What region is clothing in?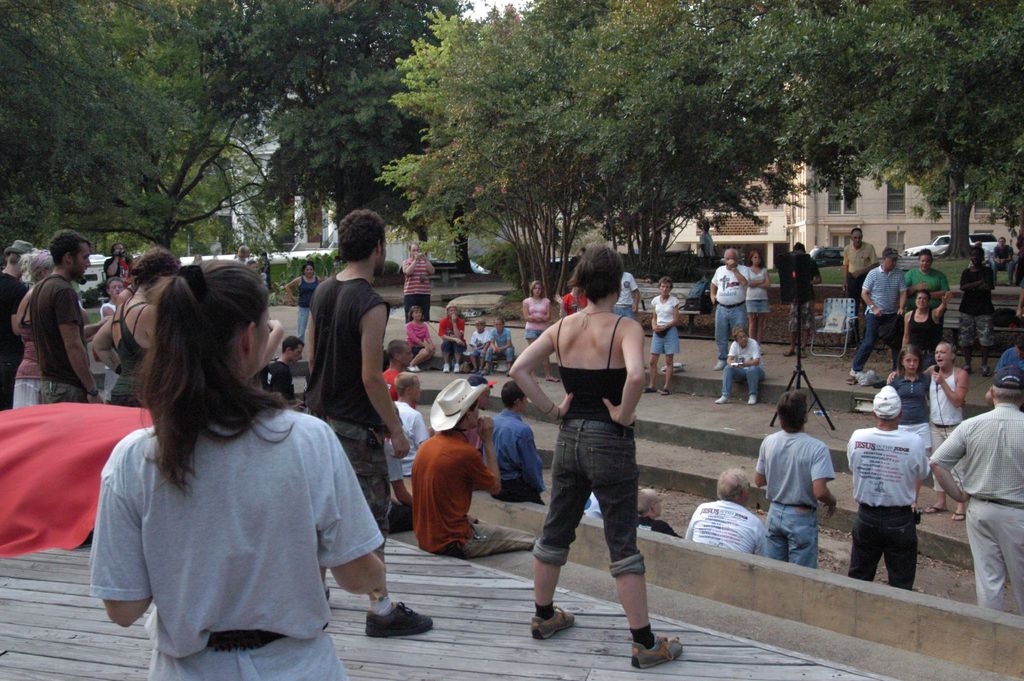
bbox(403, 254, 434, 315).
